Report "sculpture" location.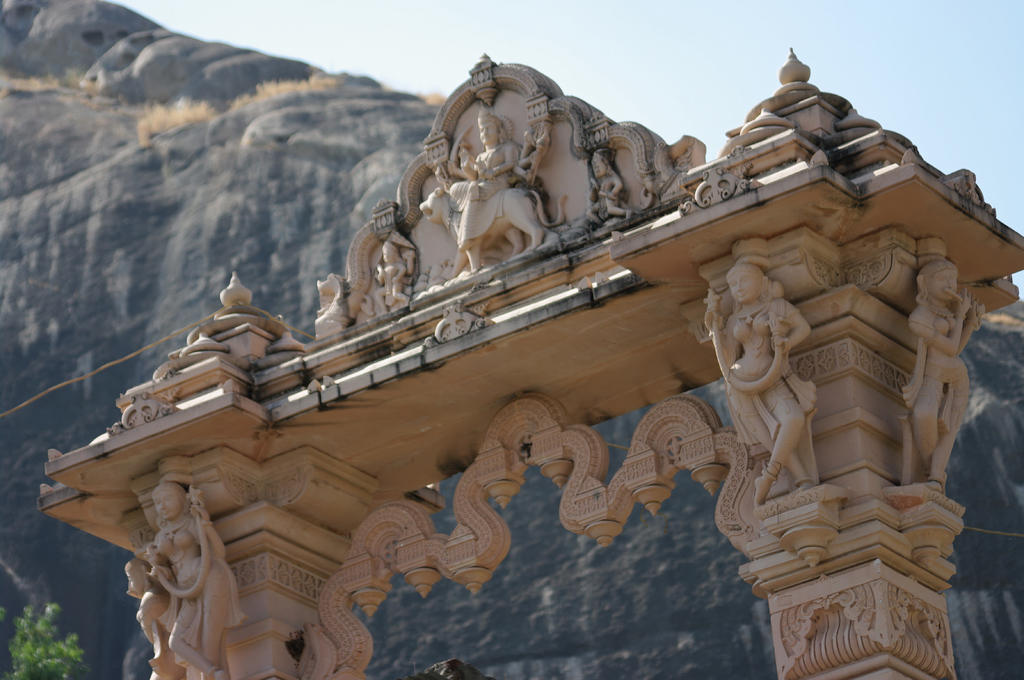
Report: [142,470,236,679].
